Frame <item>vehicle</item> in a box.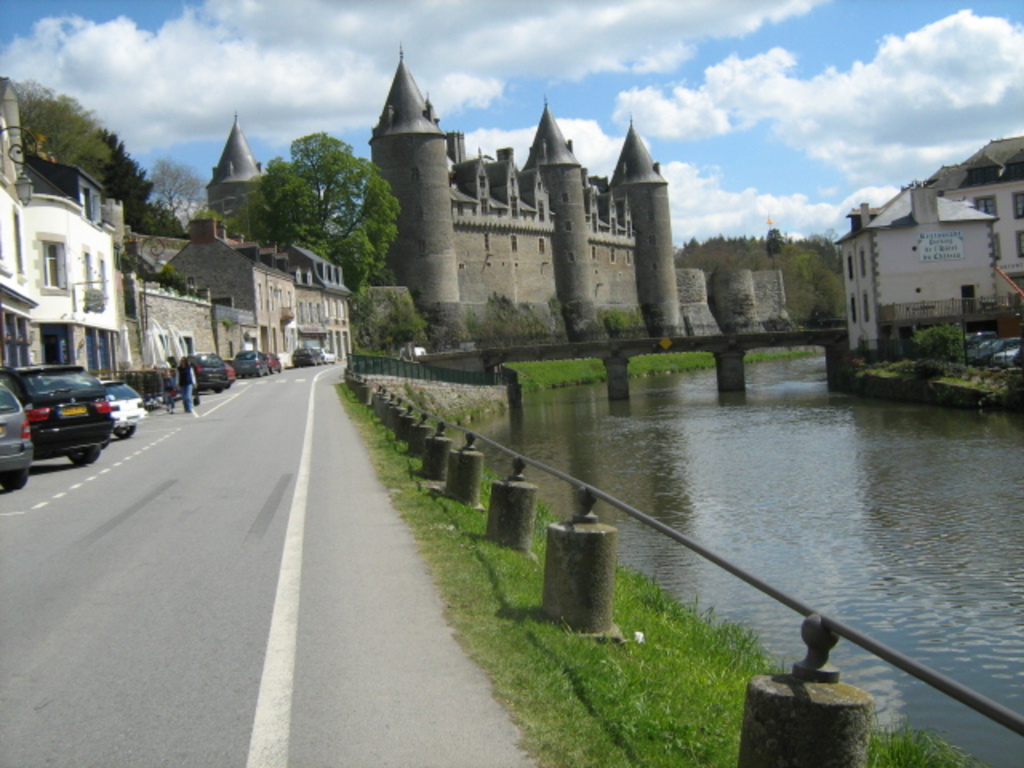
bbox=(10, 363, 125, 454).
